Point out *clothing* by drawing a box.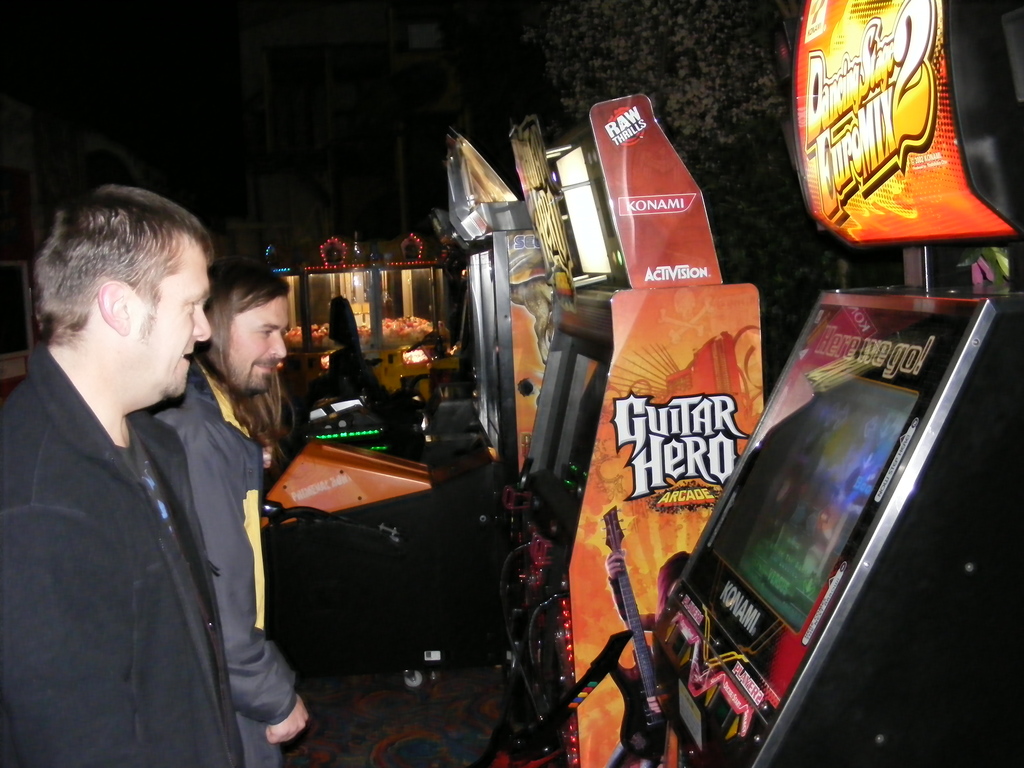
x1=0 y1=344 x2=245 y2=767.
